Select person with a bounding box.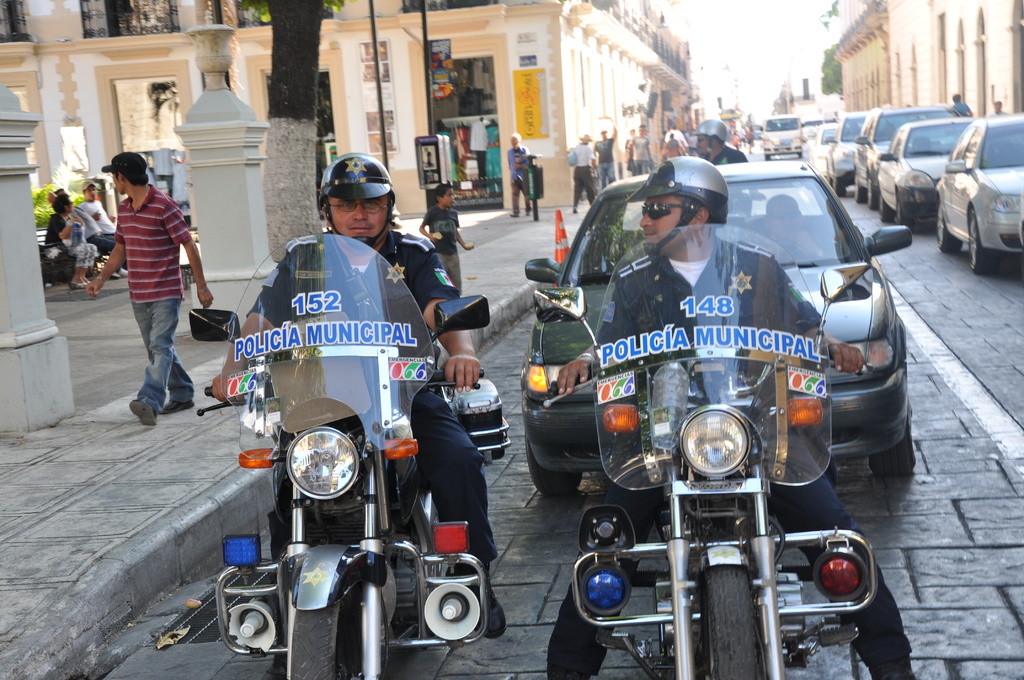
pyautogui.locateOnScreen(545, 156, 916, 679).
